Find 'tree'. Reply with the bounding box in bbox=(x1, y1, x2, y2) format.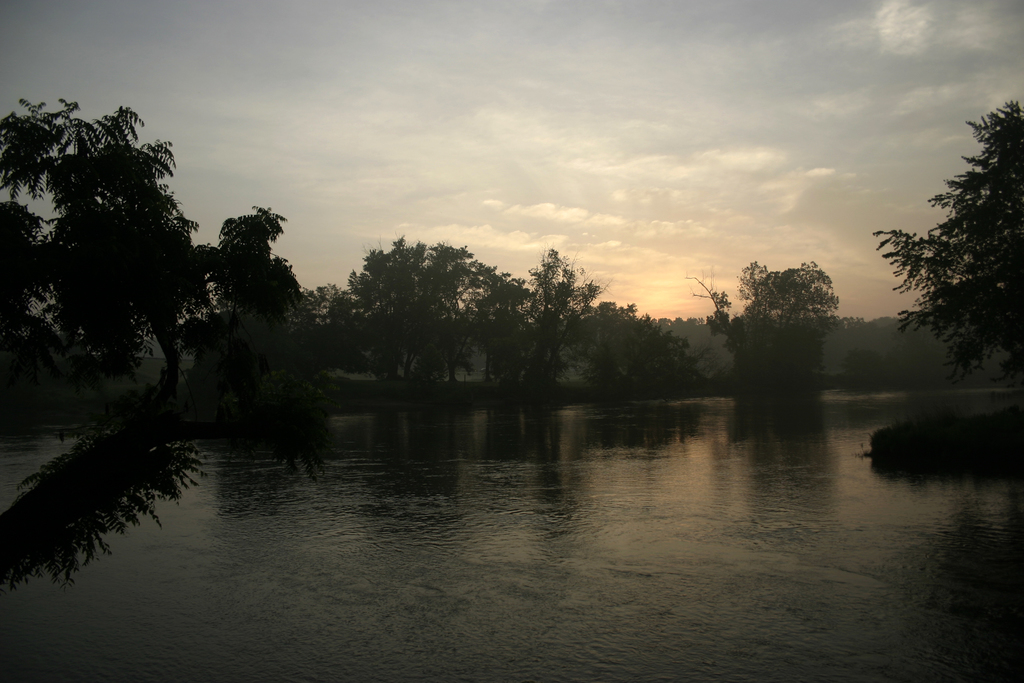
bbox=(0, 95, 200, 393).
